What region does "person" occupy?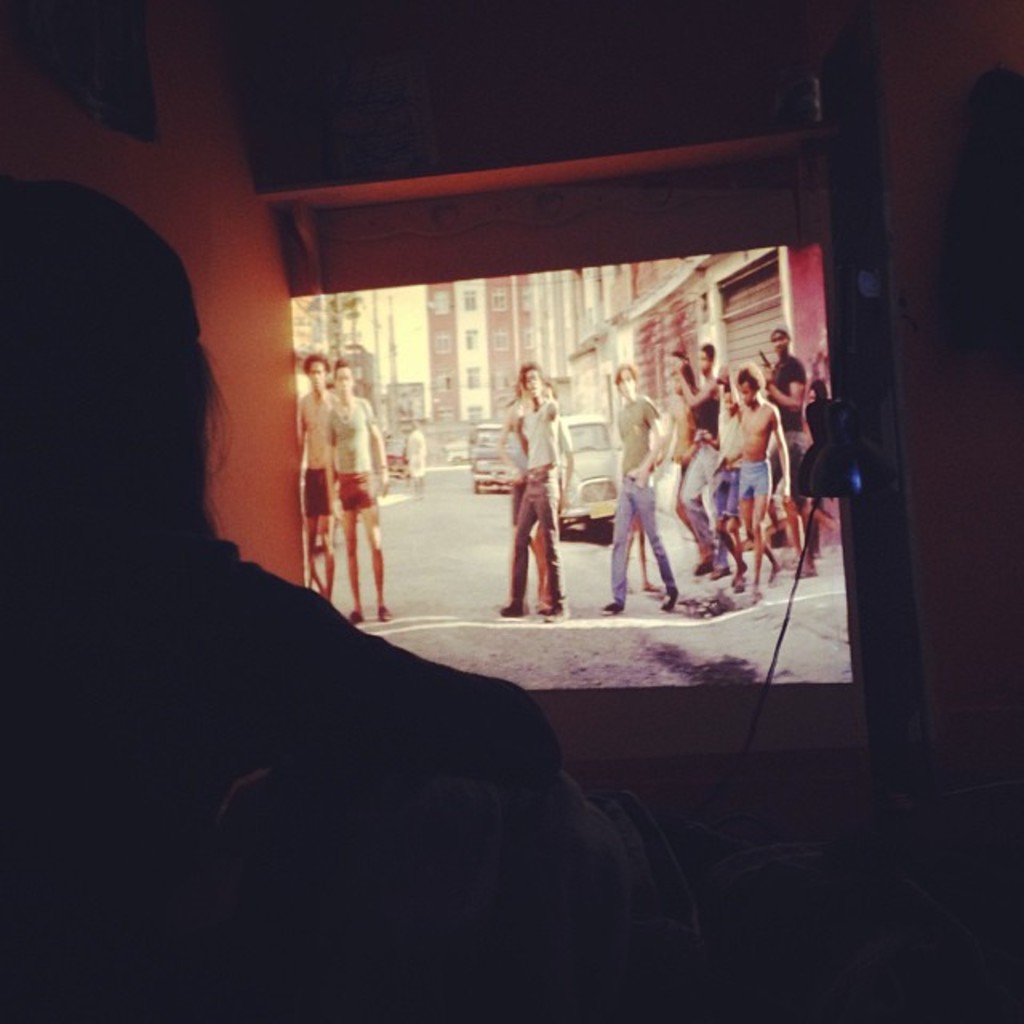
{"x1": 669, "y1": 336, "x2": 728, "y2": 584}.
